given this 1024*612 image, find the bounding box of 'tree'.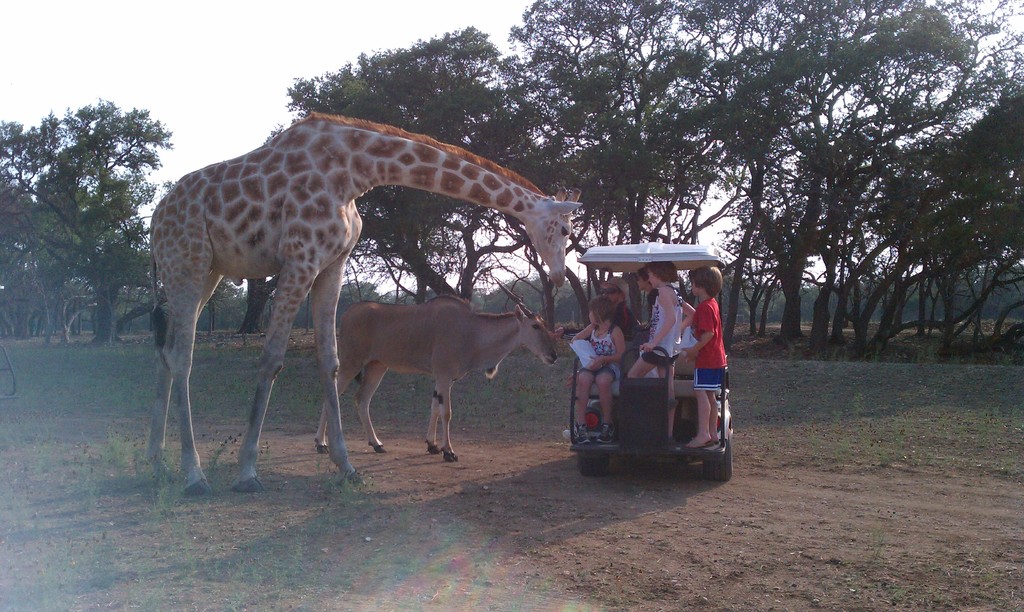
(0, 102, 186, 344).
